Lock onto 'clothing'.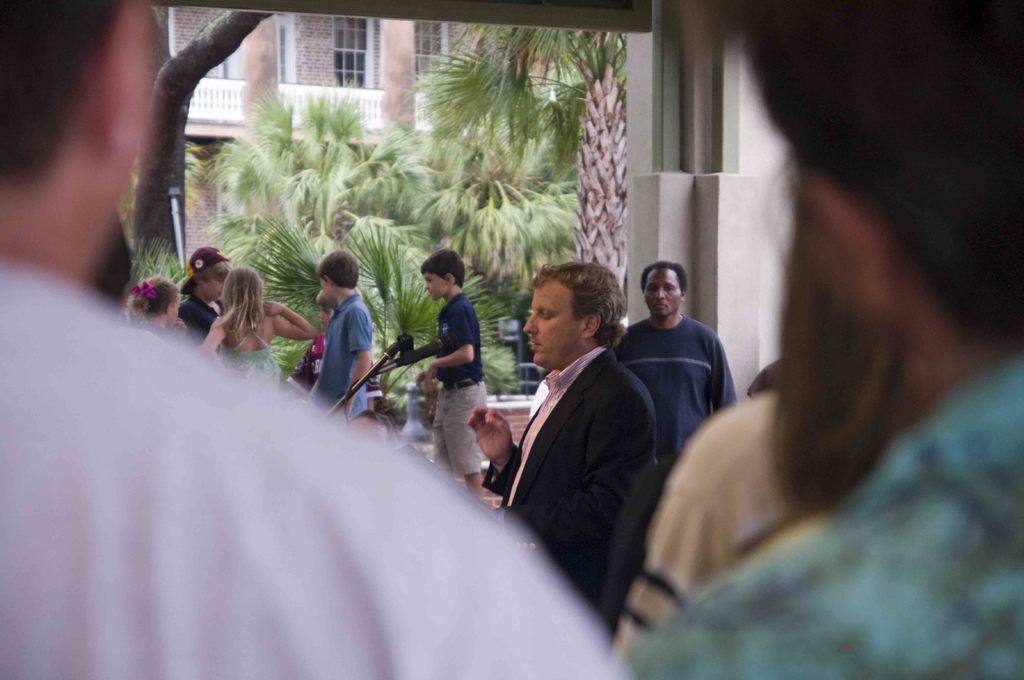
Locked: <bbox>611, 317, 736, 455</bbox>.
